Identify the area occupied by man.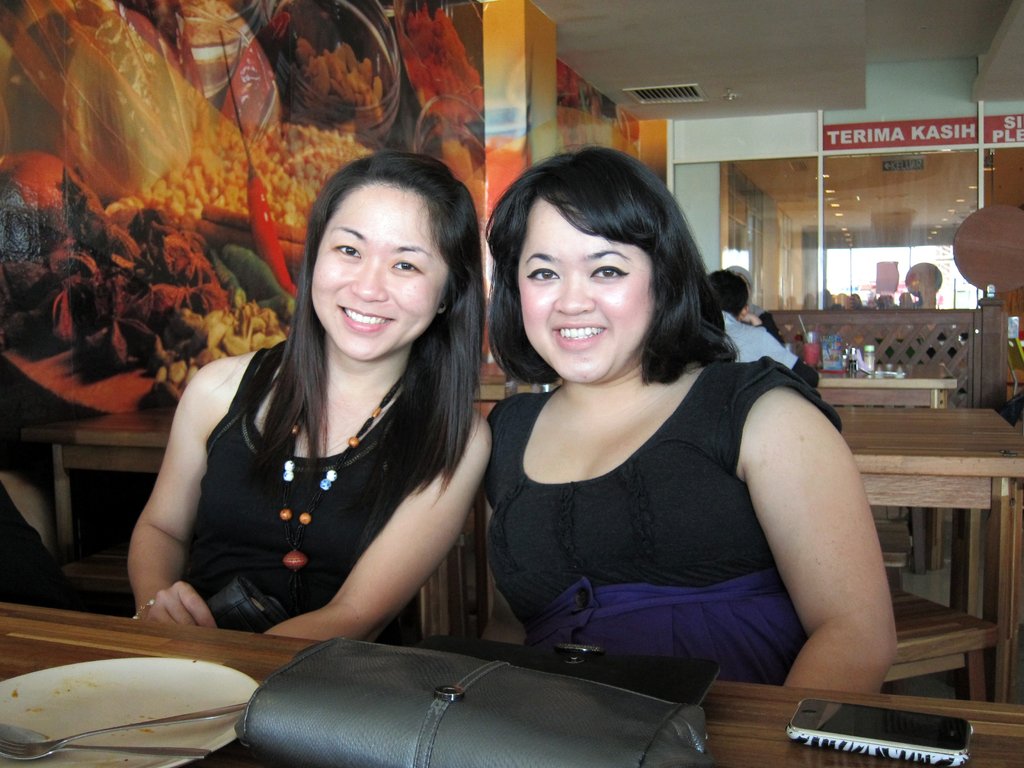
Area: bbox=(711, 269, 818, 388).
